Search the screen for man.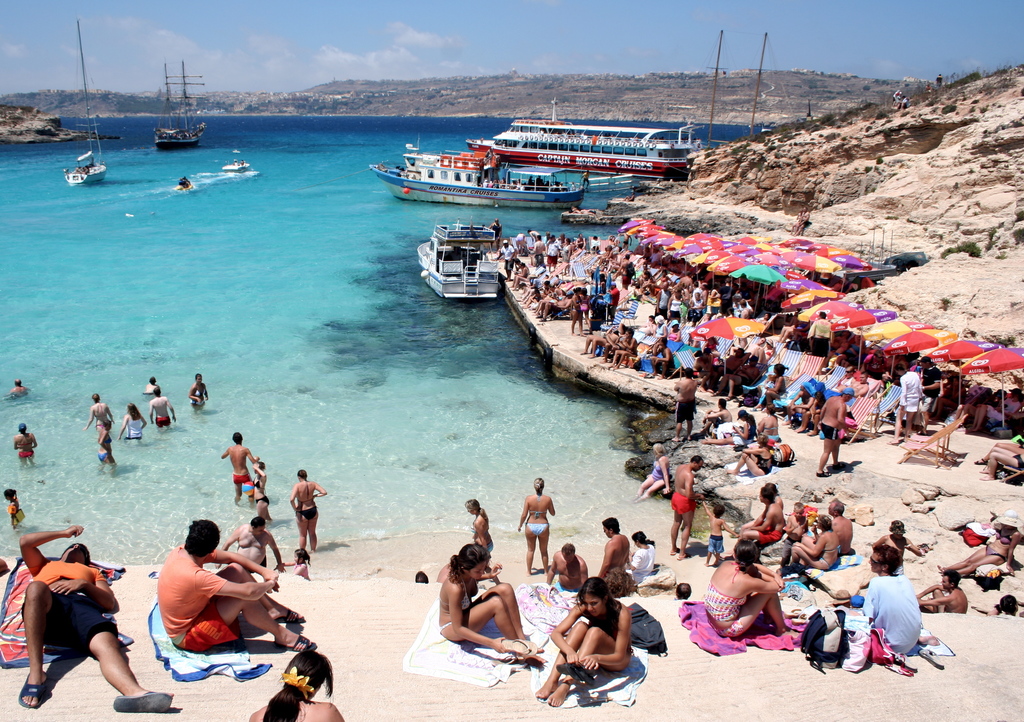
Found at l=17, t=523, r=173, b=712.
